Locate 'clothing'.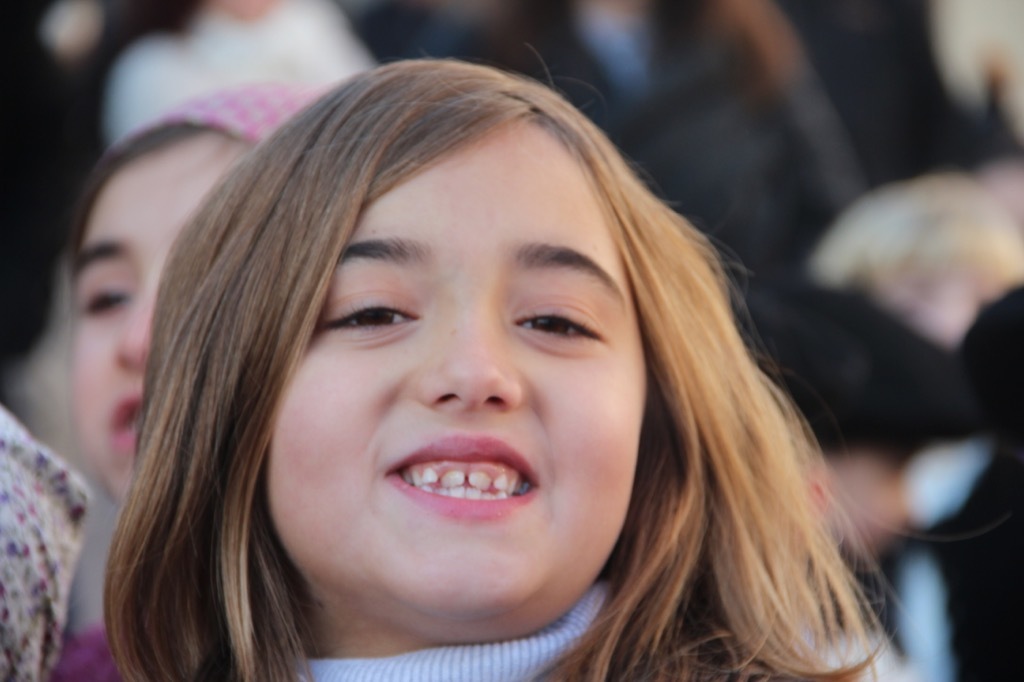
Bounding box: bbox(480, 0, 702, 124).
